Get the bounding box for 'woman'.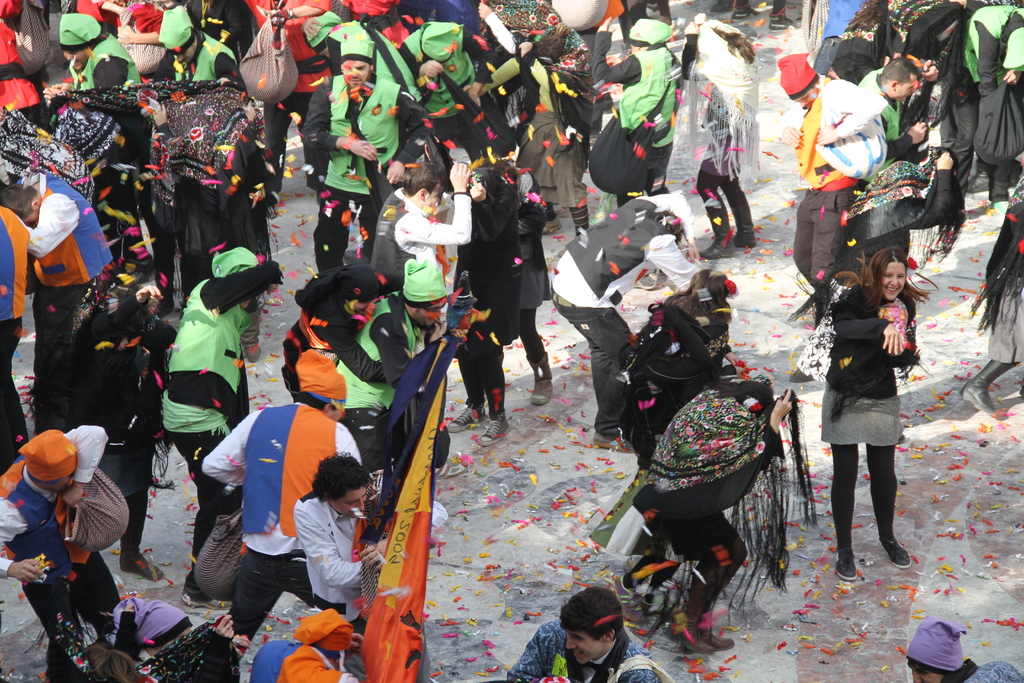
[left=612, top=362, right=819, bottom=662].
